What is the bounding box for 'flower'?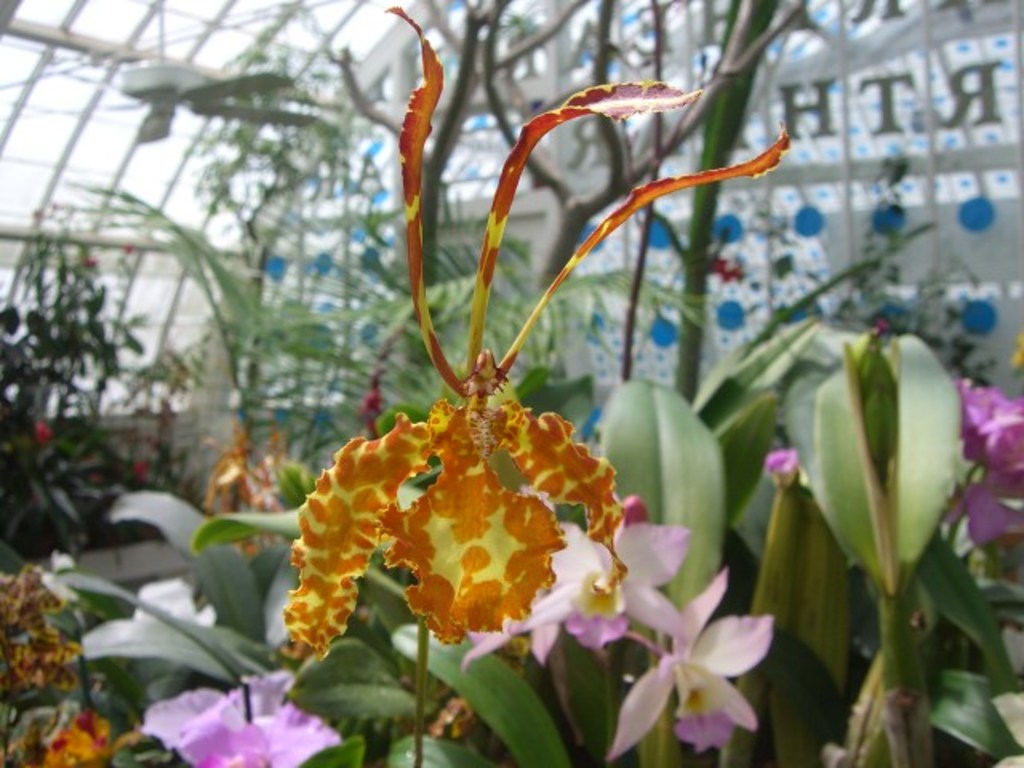
detection(605, 562, 776, 760).
